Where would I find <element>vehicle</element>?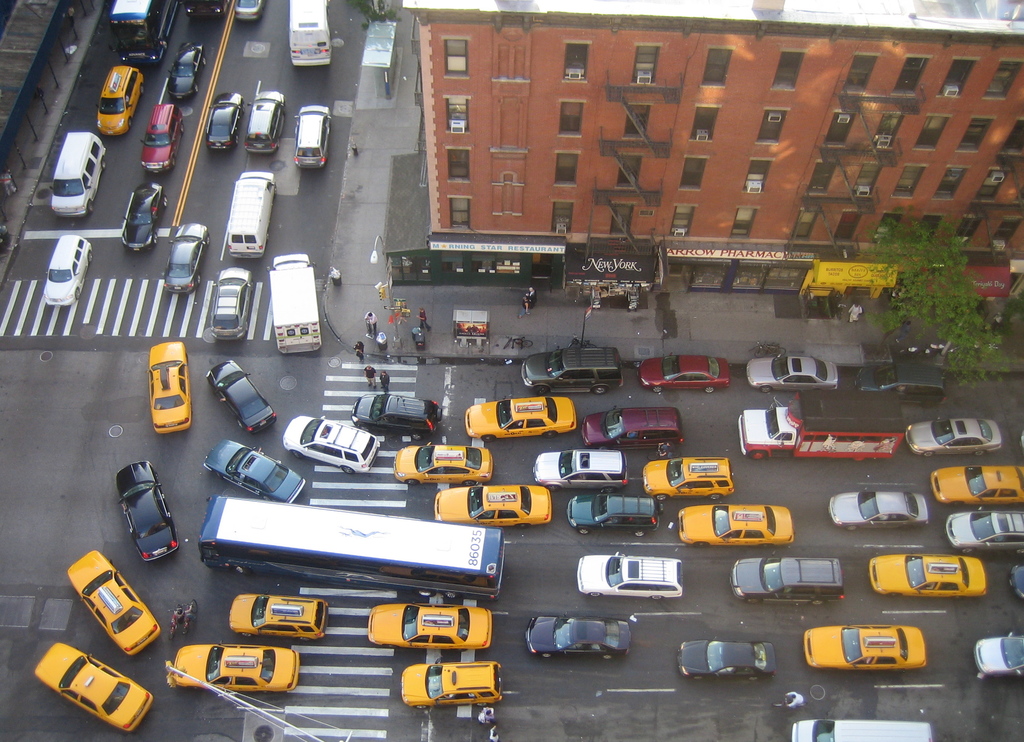
At locate(741, 352, 841, 391).
